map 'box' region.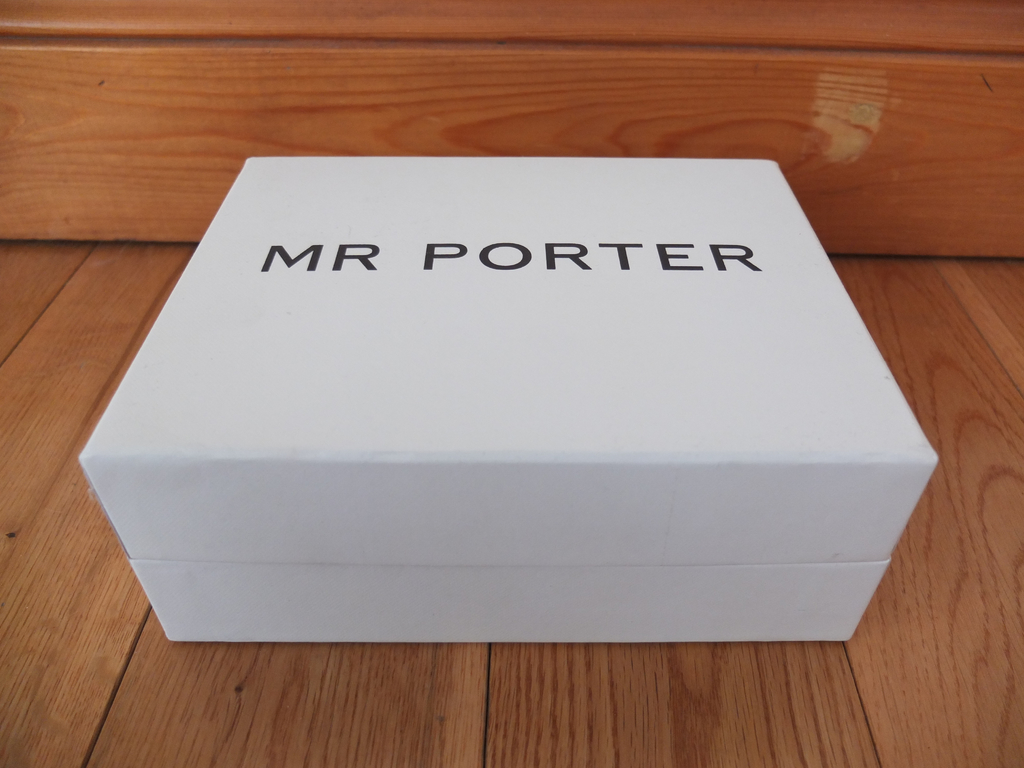
Mapped to detection(82, 152, 937, 564).
